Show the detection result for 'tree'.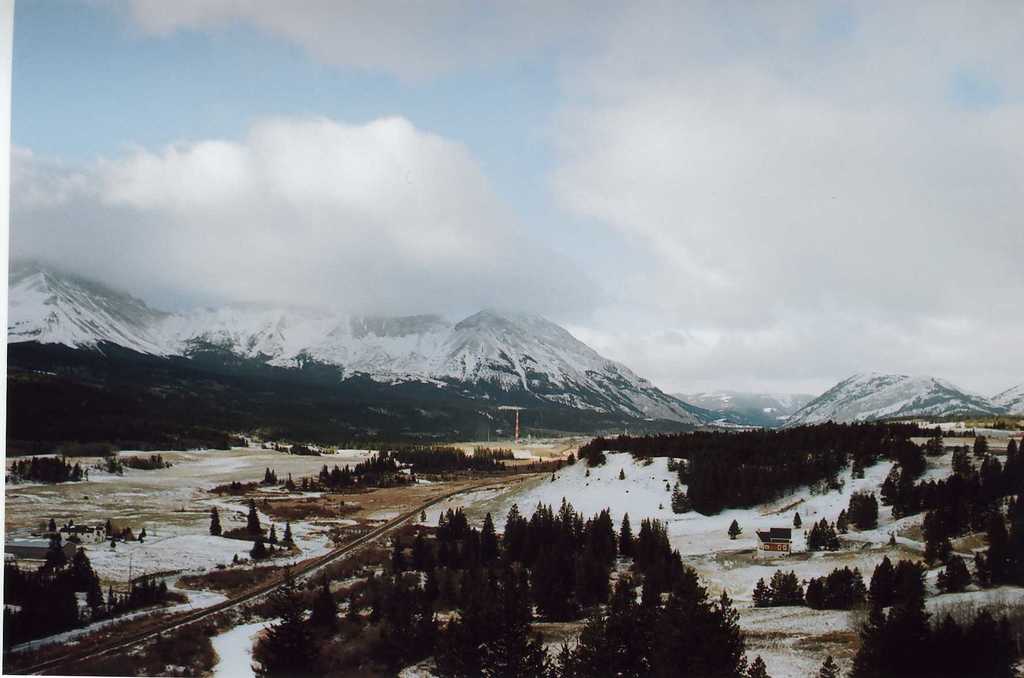
bbox=[231, 481, 242, 499].
